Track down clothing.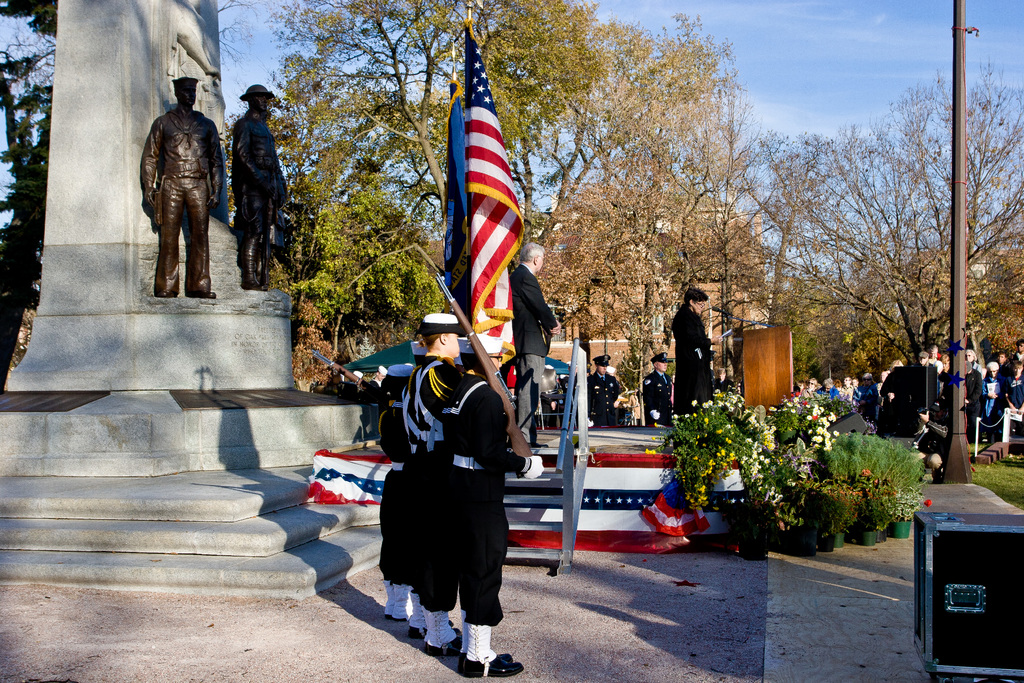
Tracked to l=984, t=377, r=1002, b=434.
